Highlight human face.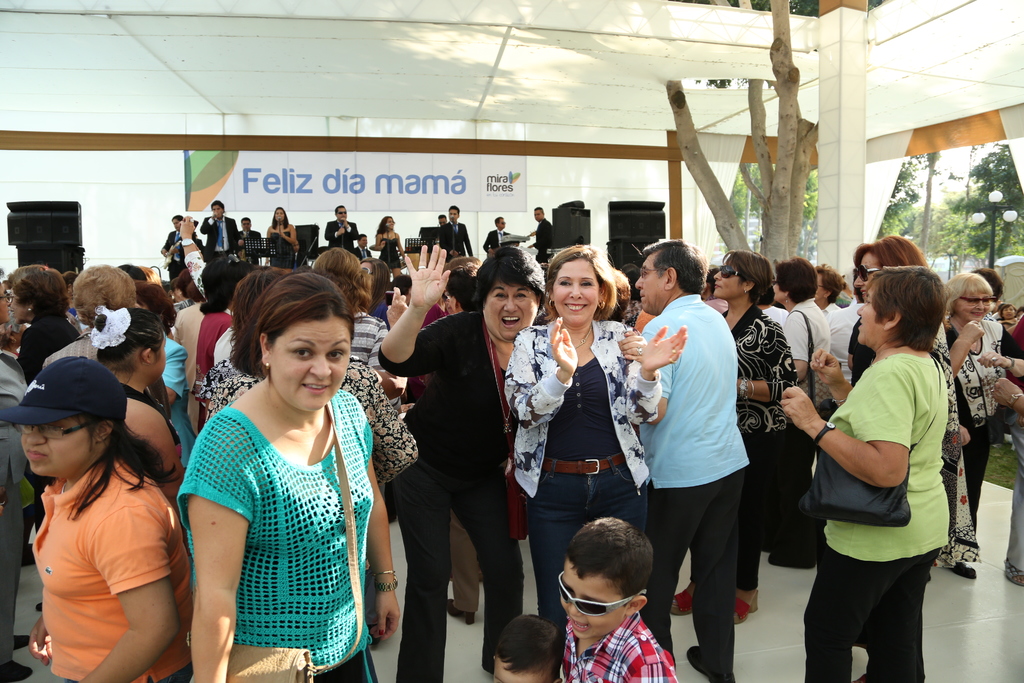
Highlighted region: bbox=[387, 217, 394, 228].
